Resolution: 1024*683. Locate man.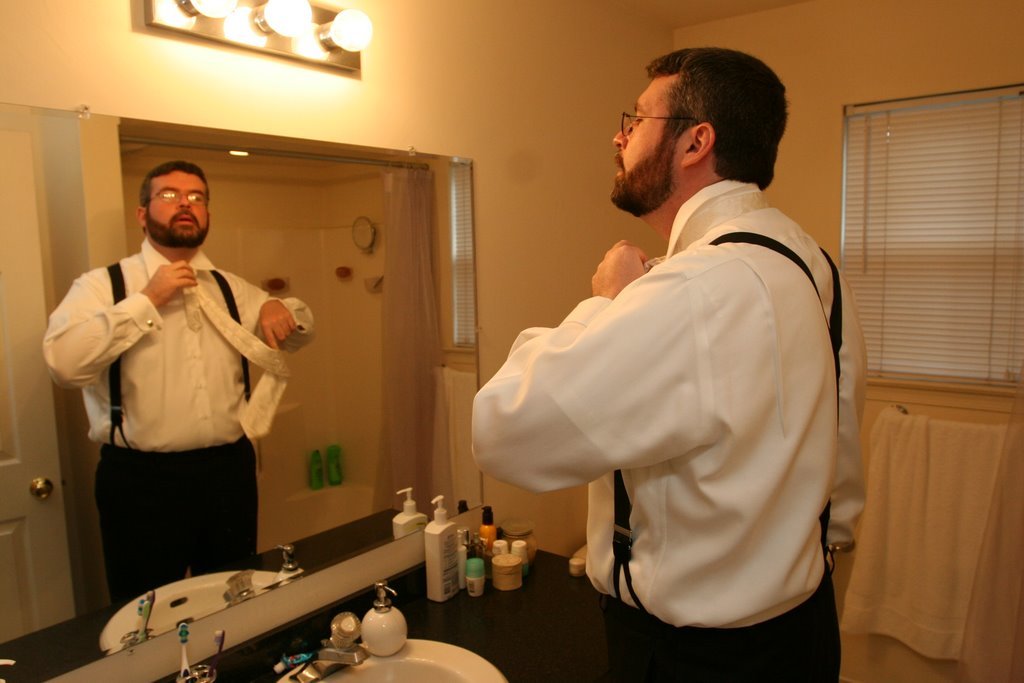
crop(470, 45, 865, 682).
